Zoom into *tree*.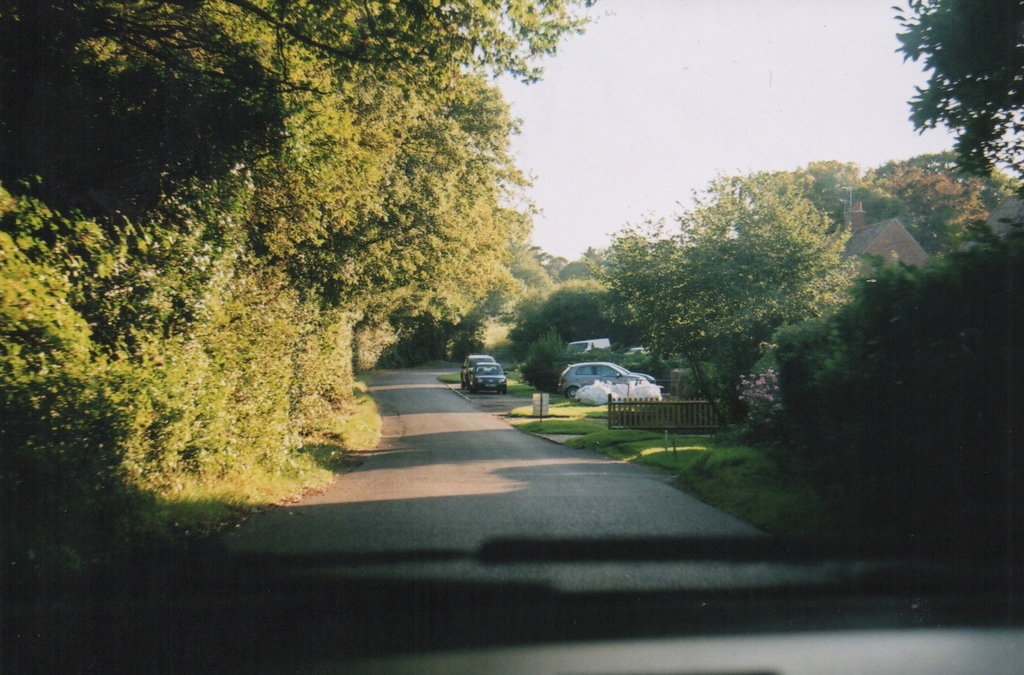
Zoom target: 788 153 871 227.
